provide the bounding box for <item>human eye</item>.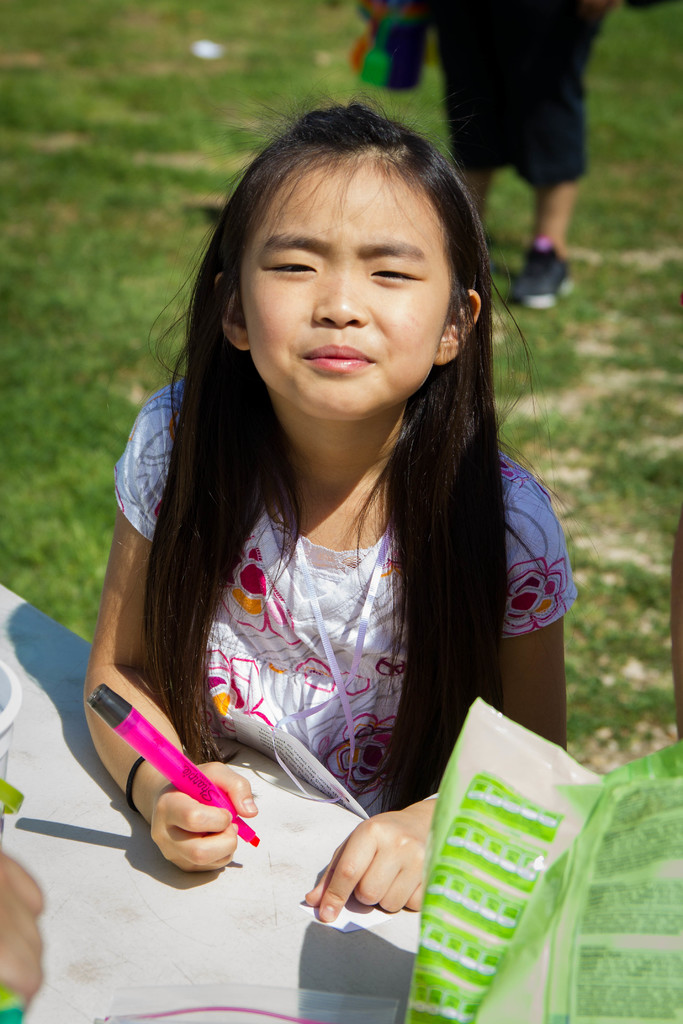
x1=365, y1=256, x2=427, y2=287.
